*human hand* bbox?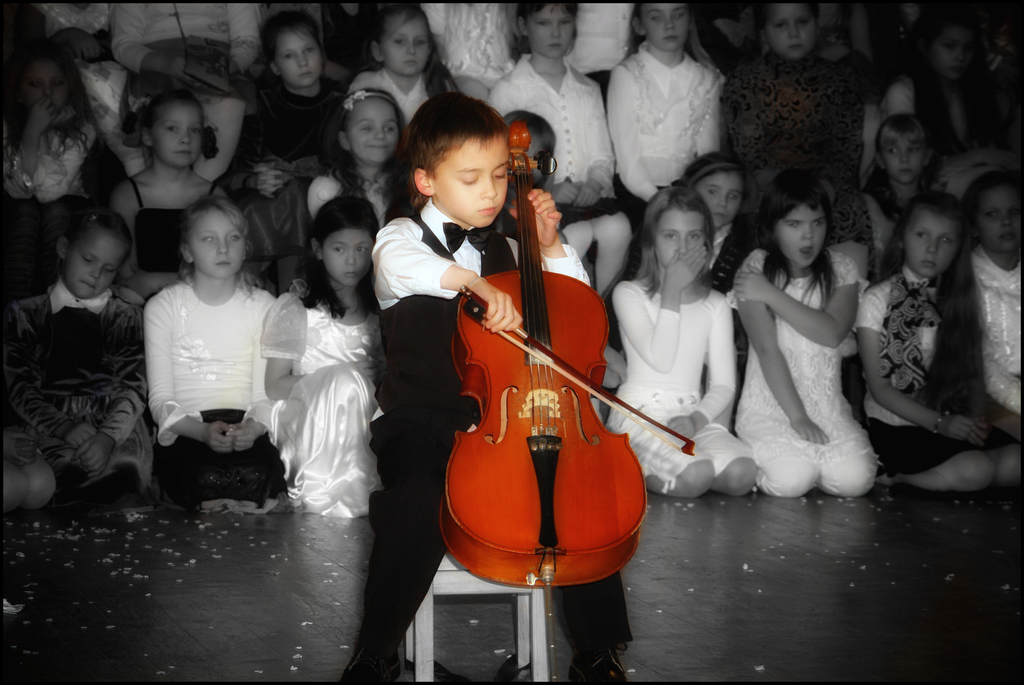
70,429,116,477
